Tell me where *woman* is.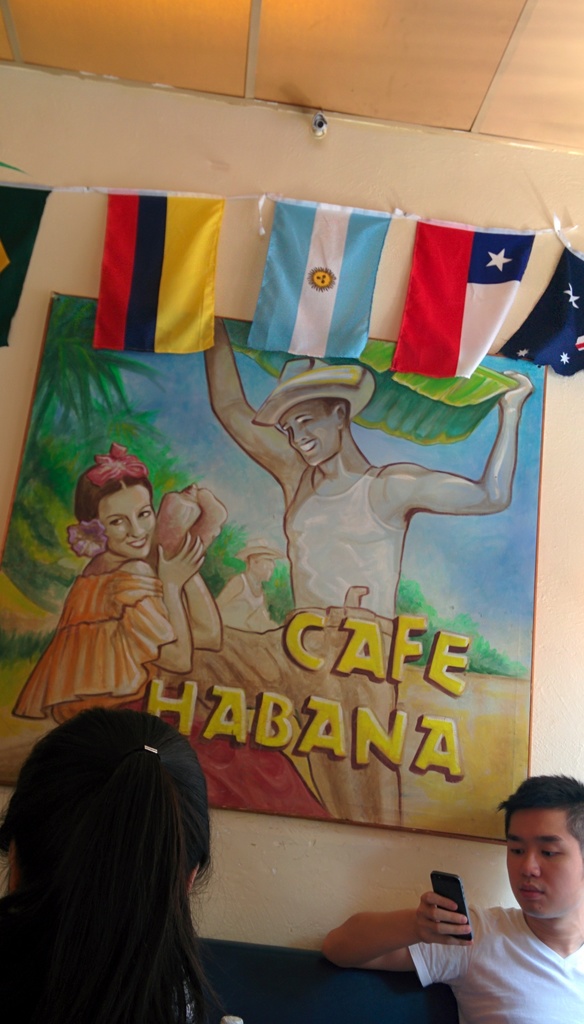
*woman* is at bbox=(18, 668, 267, 1023).
